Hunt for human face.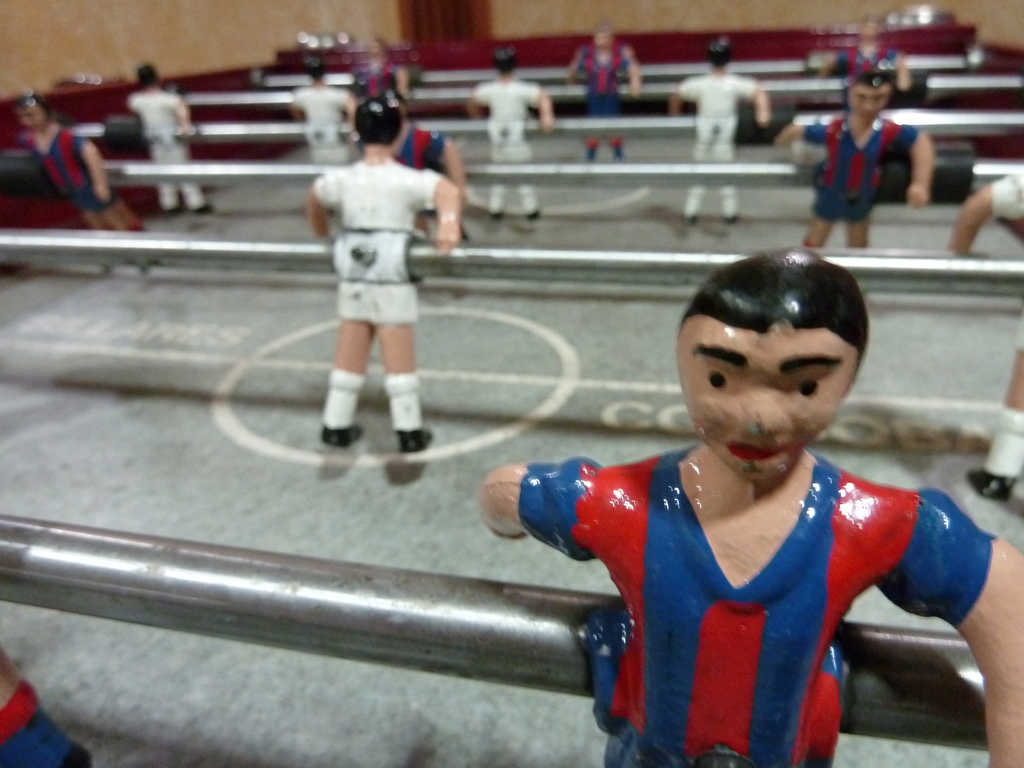
Hunted down at {"left": 678, "top": 333, "right": 860, "bottom": 488}.
